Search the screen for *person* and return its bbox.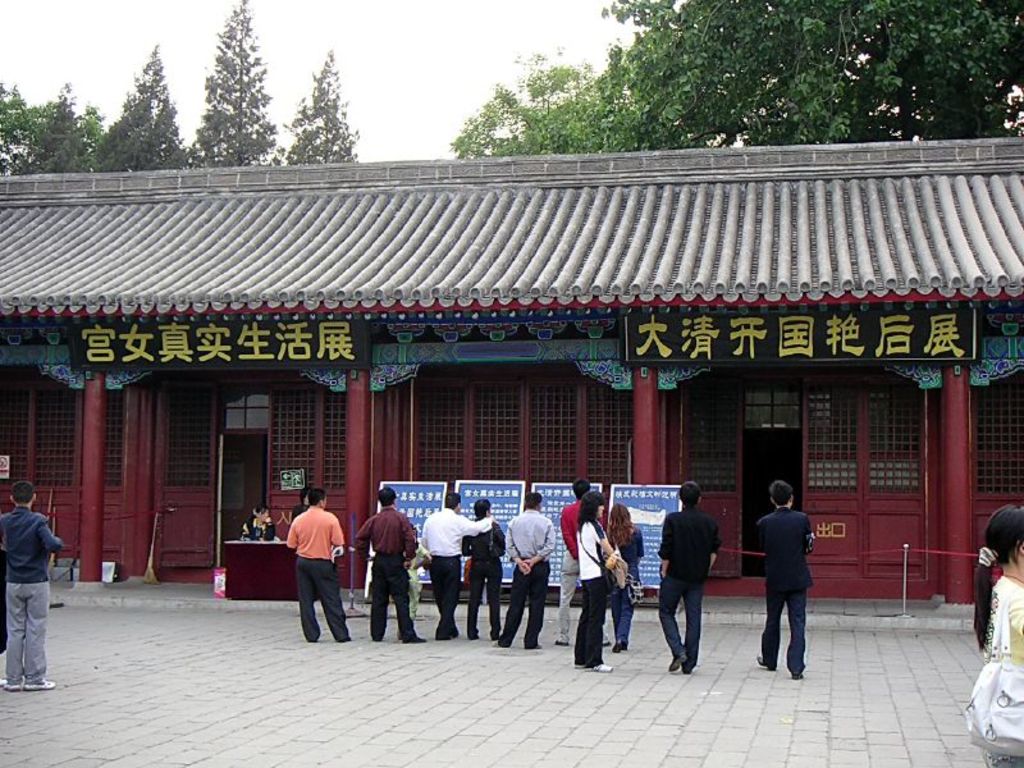
Found: bbox=[963, 503, 1023, 767].
